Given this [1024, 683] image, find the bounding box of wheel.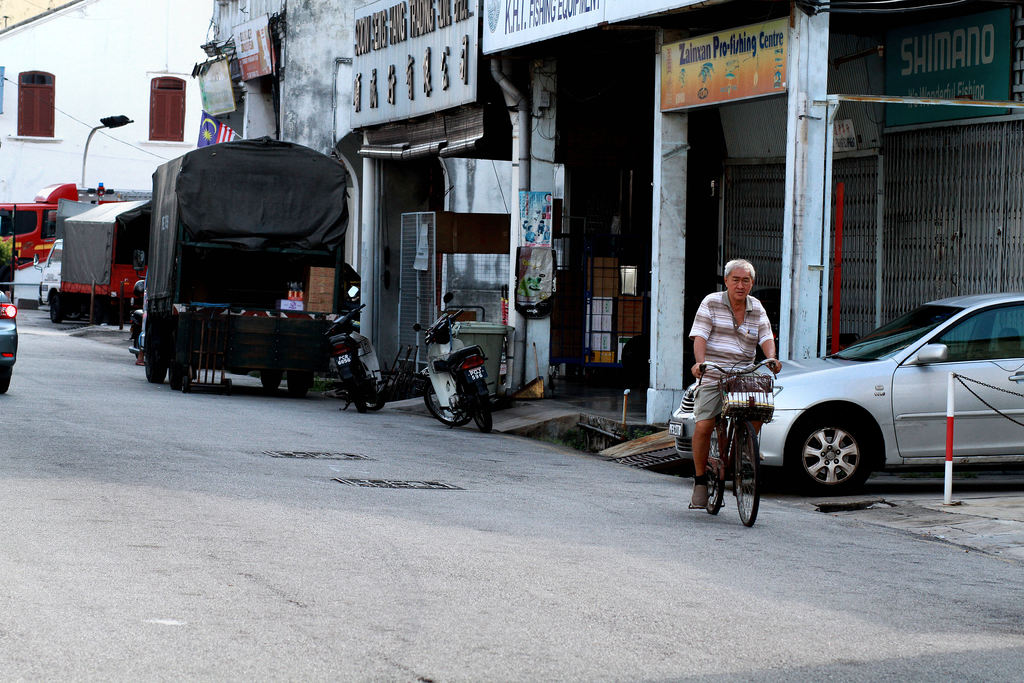
[x1=261, y1=366, x2=284, y2=389].
